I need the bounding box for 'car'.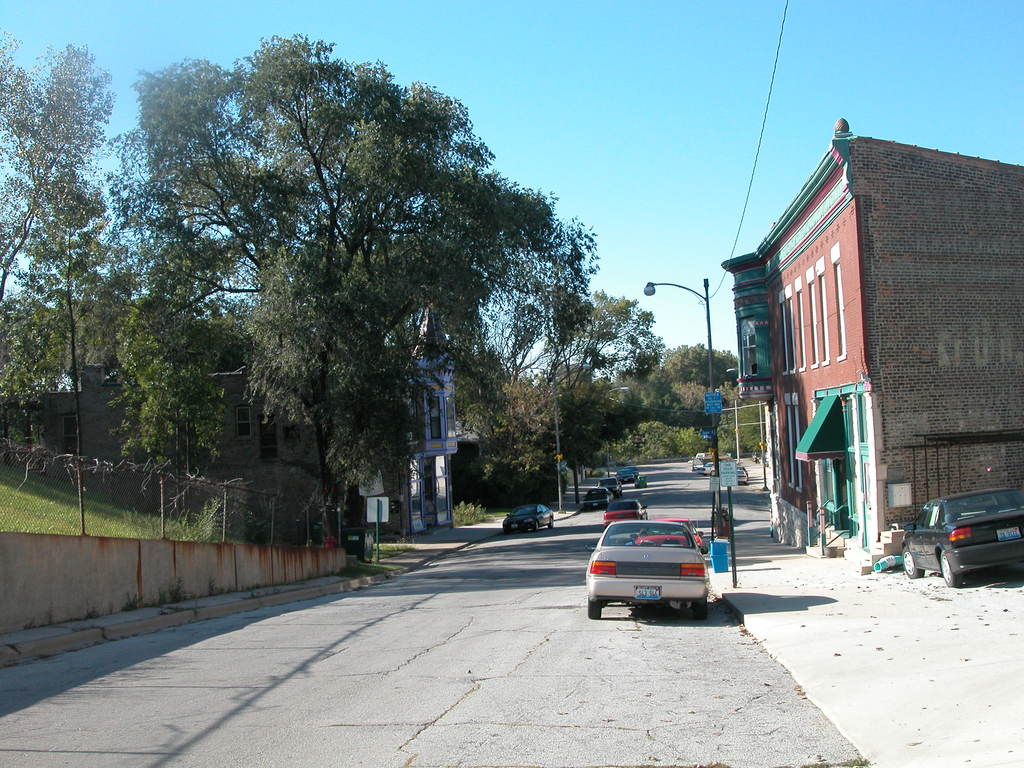
Here it is: (x1=695, y1=452, x2=710, y2=456).
